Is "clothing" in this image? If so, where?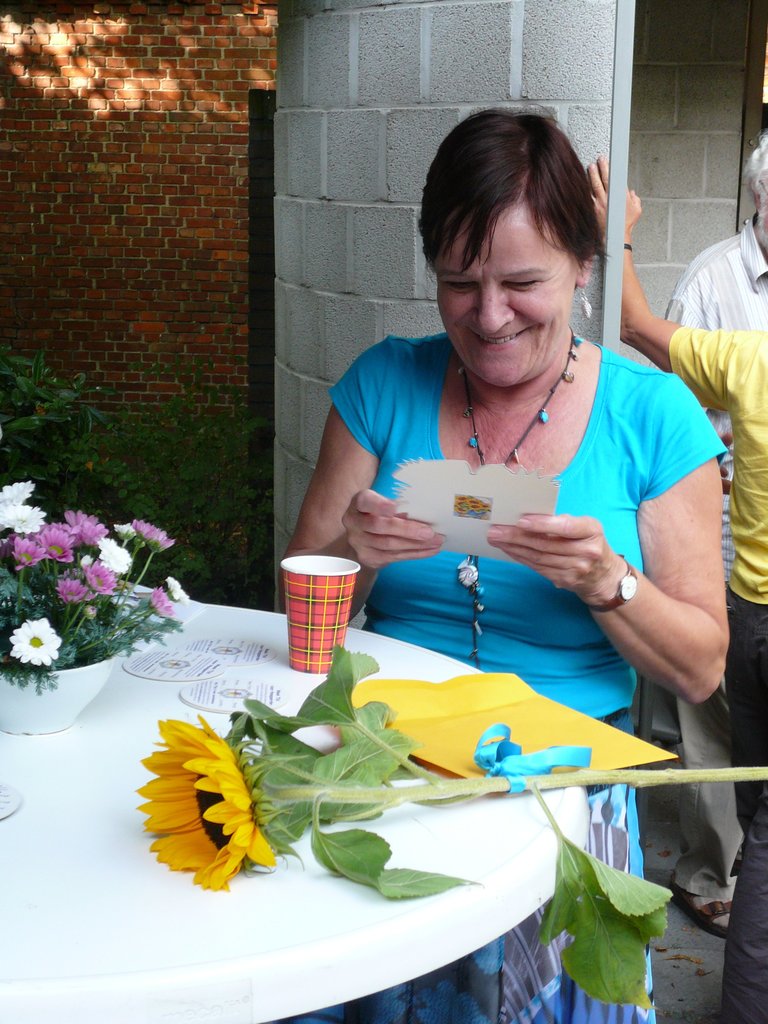
Yes, at box(670, 331, 767, 838).
